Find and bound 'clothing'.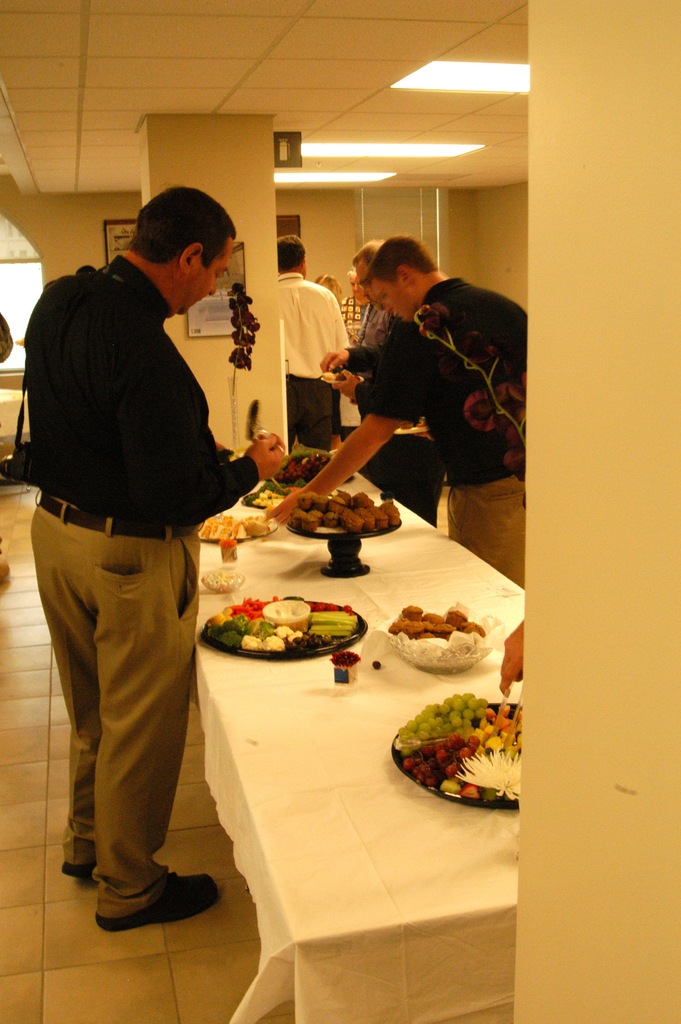
Bound: (12, 256, 260, 935).
